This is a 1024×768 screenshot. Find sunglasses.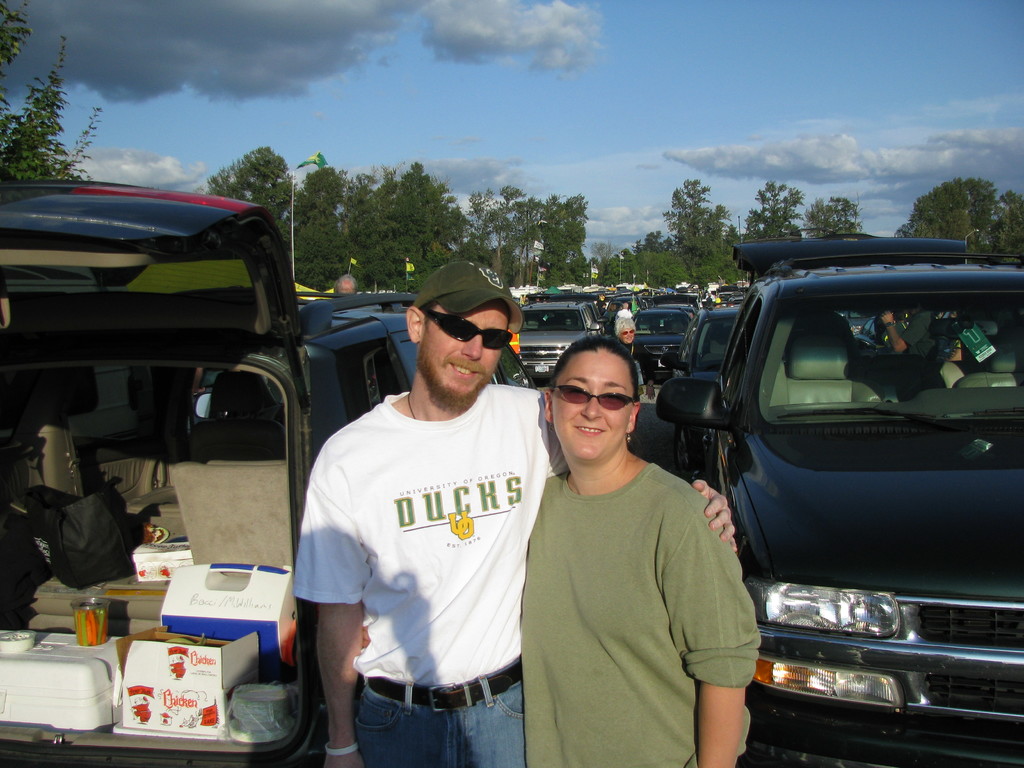
Bounding box: 420 304 514 352.
